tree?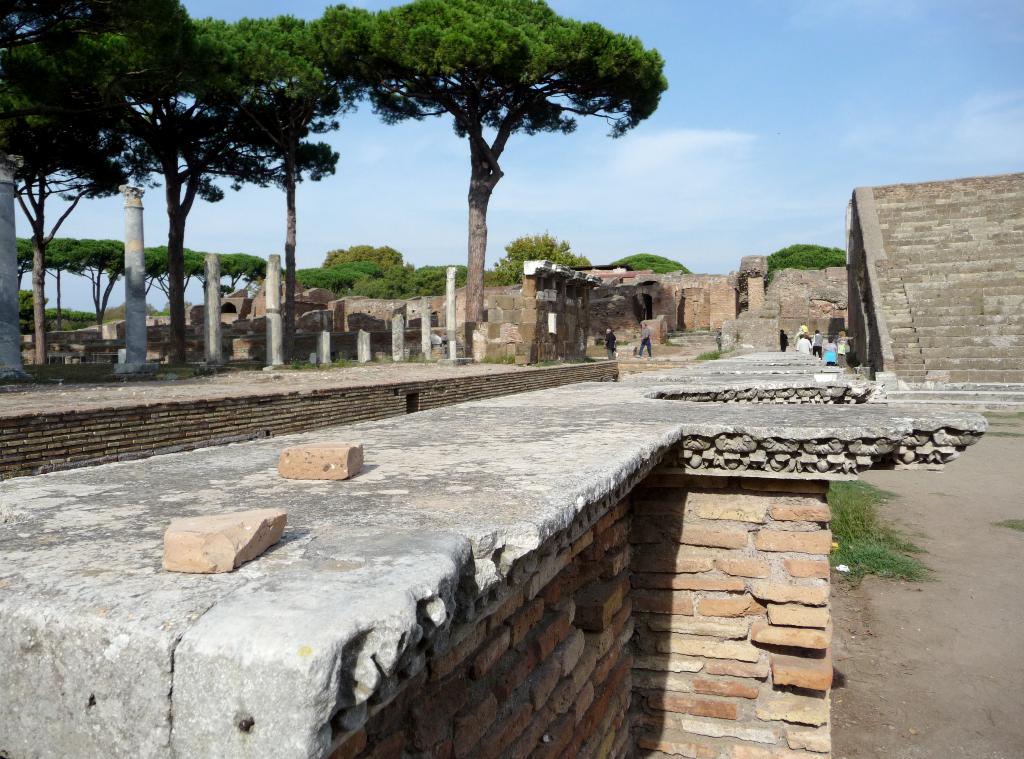
x1=485, y1=230, x2=593, y2=289
